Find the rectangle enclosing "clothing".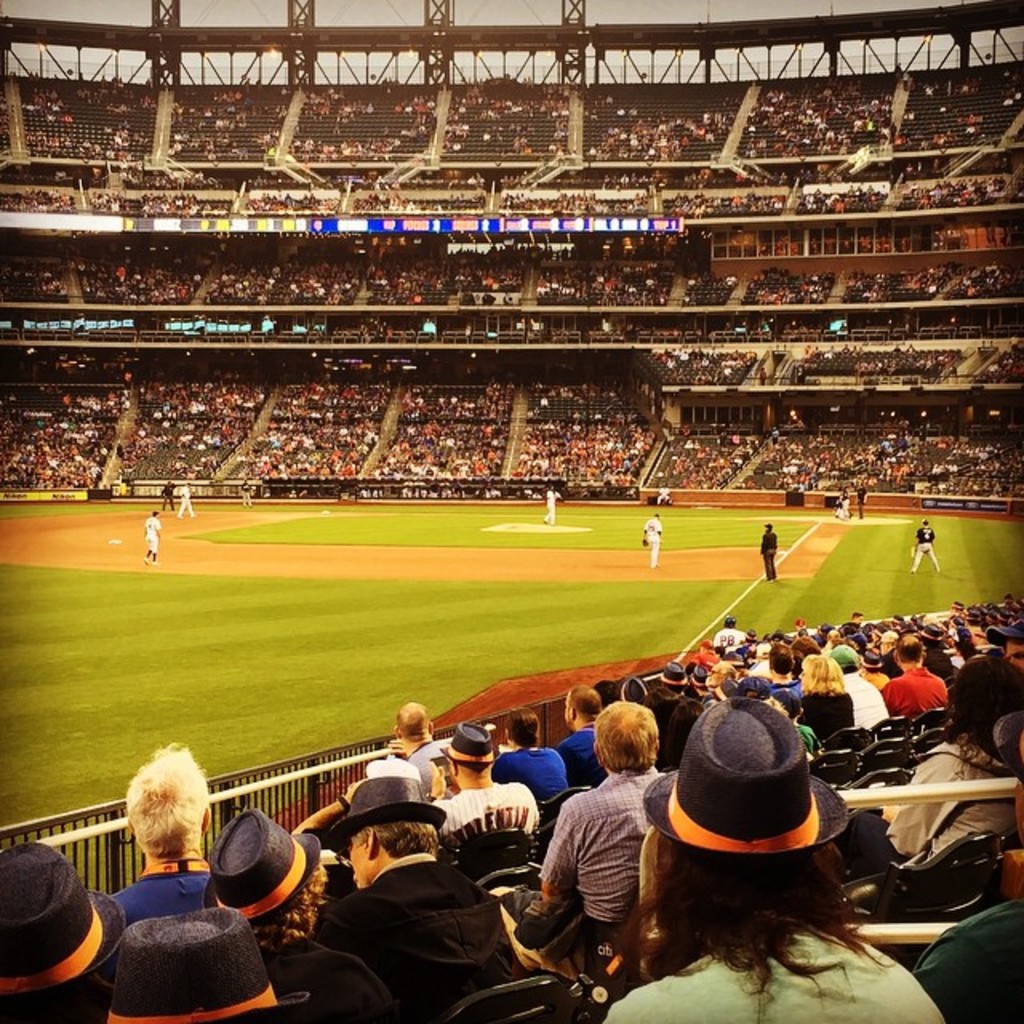
detection(832, 661, 888, 723).
